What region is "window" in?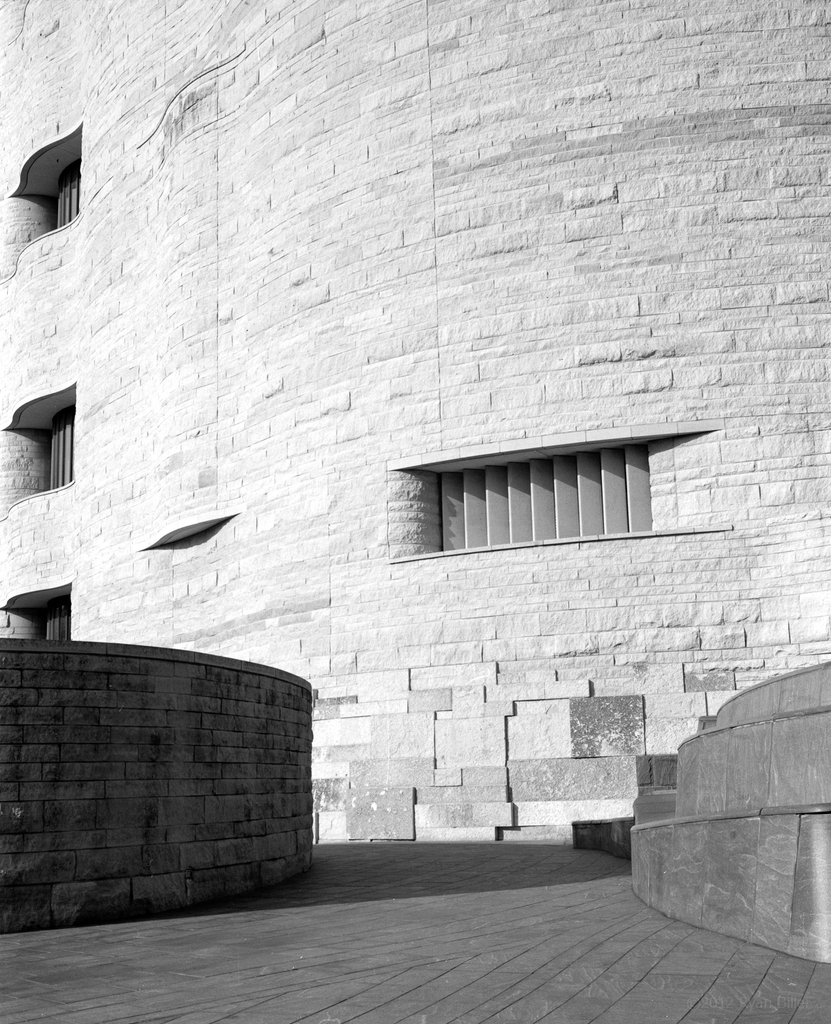
31,595,69,644.
